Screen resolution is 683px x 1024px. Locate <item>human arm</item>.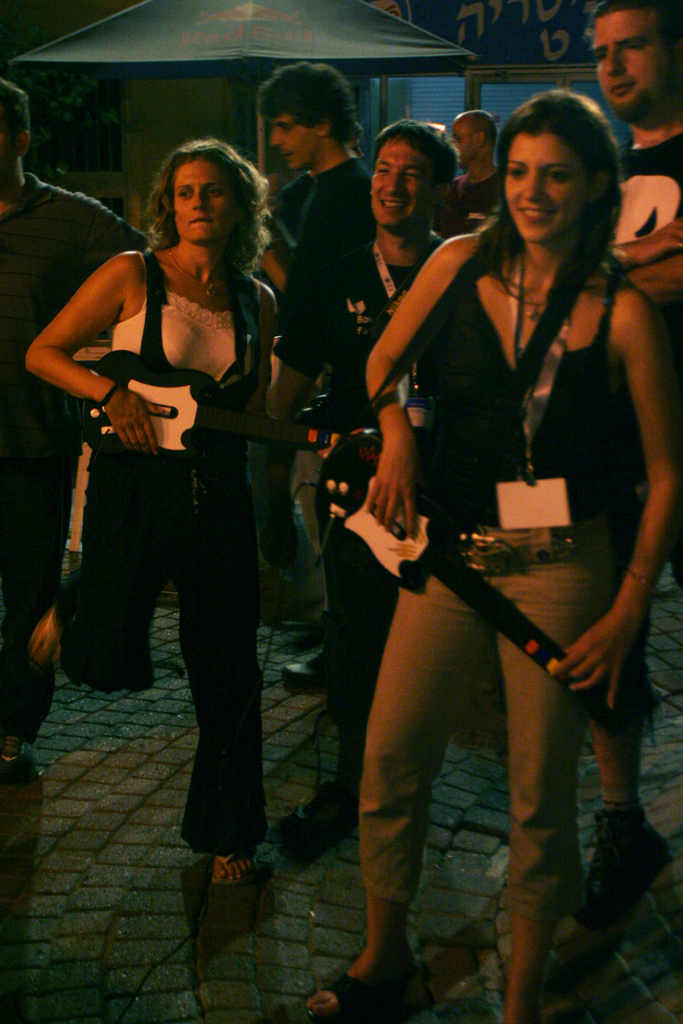
BBox(598, 211, 682, 259).
